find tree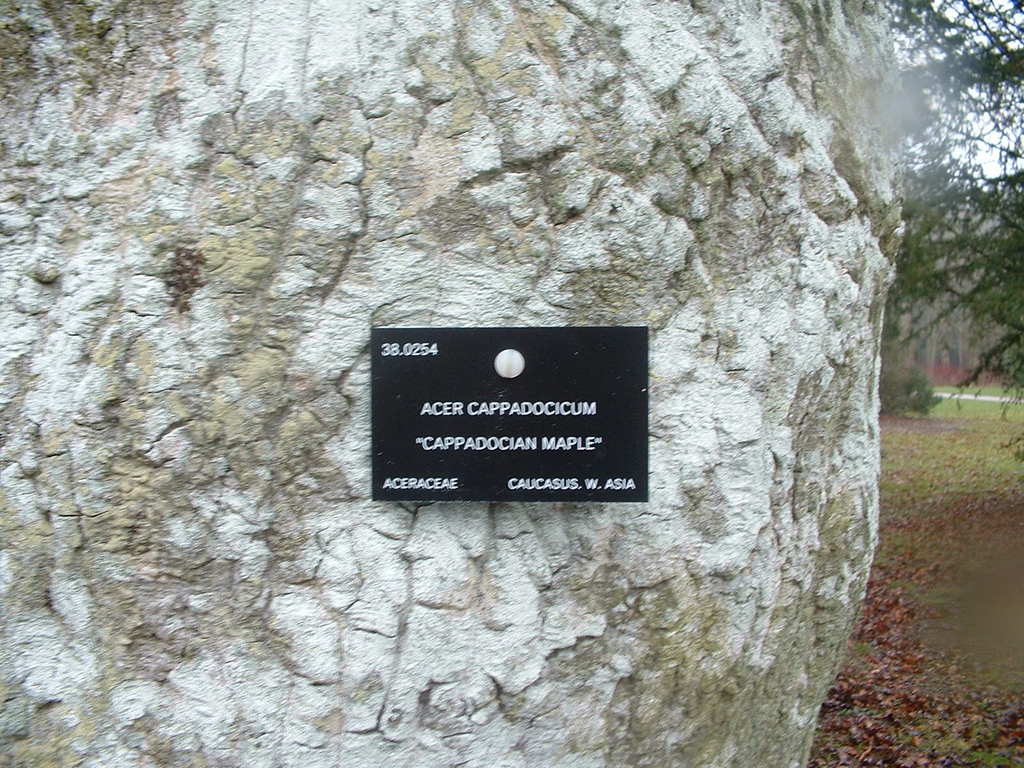
[x1=888, y1=0, x2=1023, y2=474]
